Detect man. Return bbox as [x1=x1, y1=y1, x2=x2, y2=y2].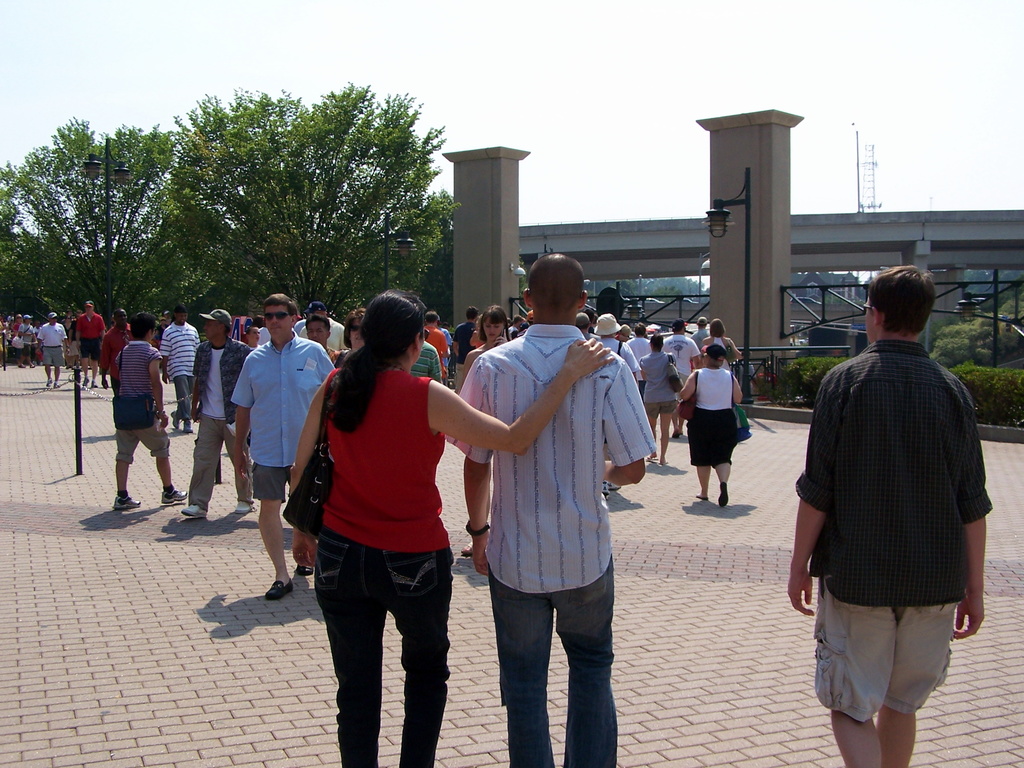
[x1=445, y1=254, x2=659, y2=767].
